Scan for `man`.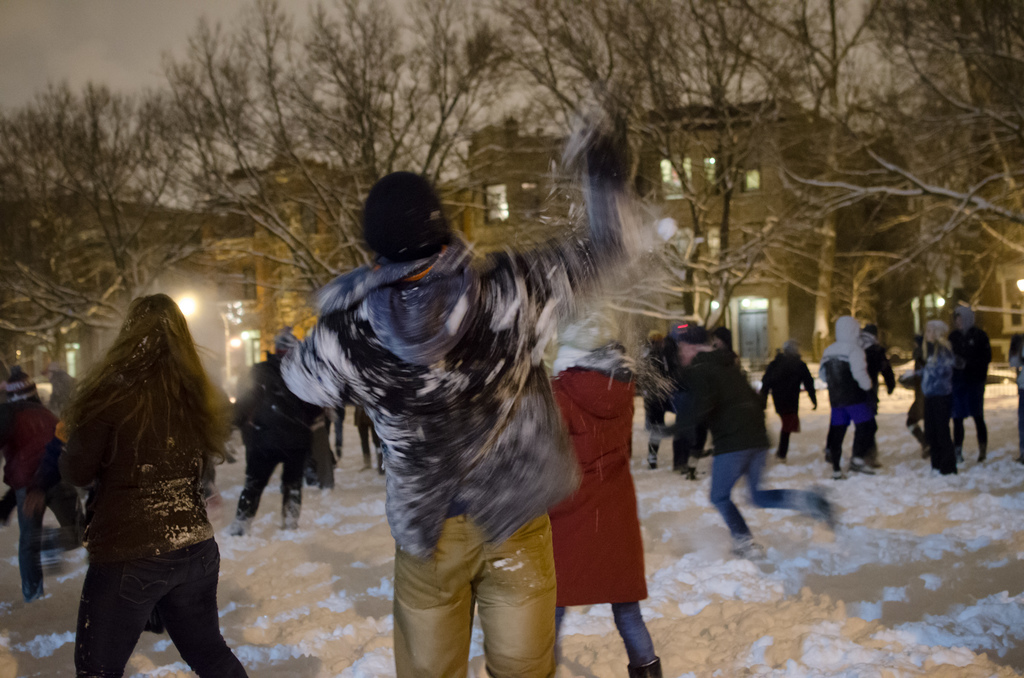
Scan result: bbox=(273, 117, 657, 677).
